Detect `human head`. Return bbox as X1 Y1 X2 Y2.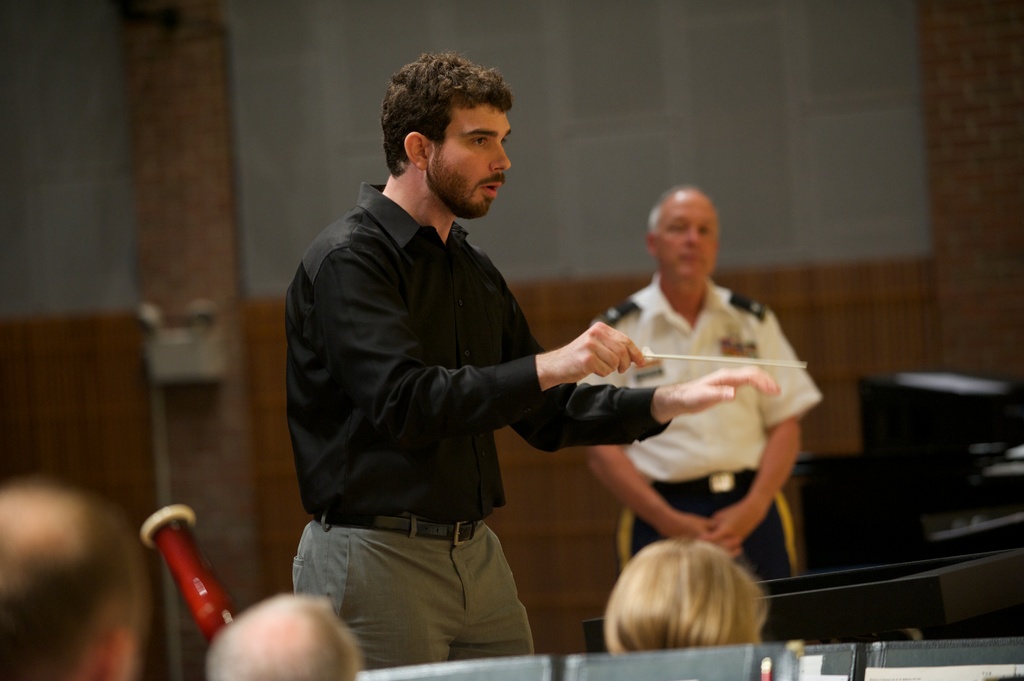
384 56 510 218.
